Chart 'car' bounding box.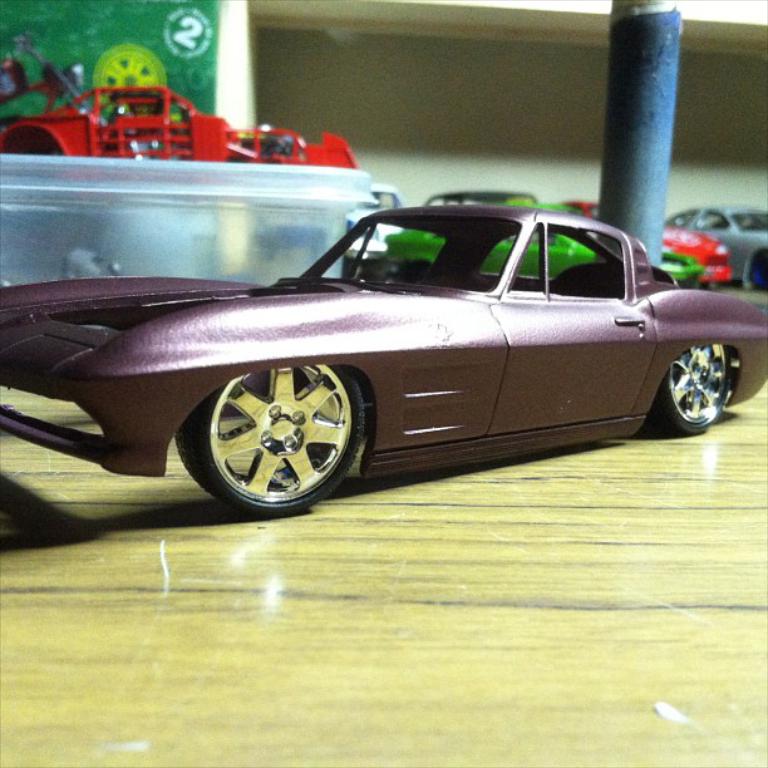
Charted: bbox=[674, 206, 767, 292].
